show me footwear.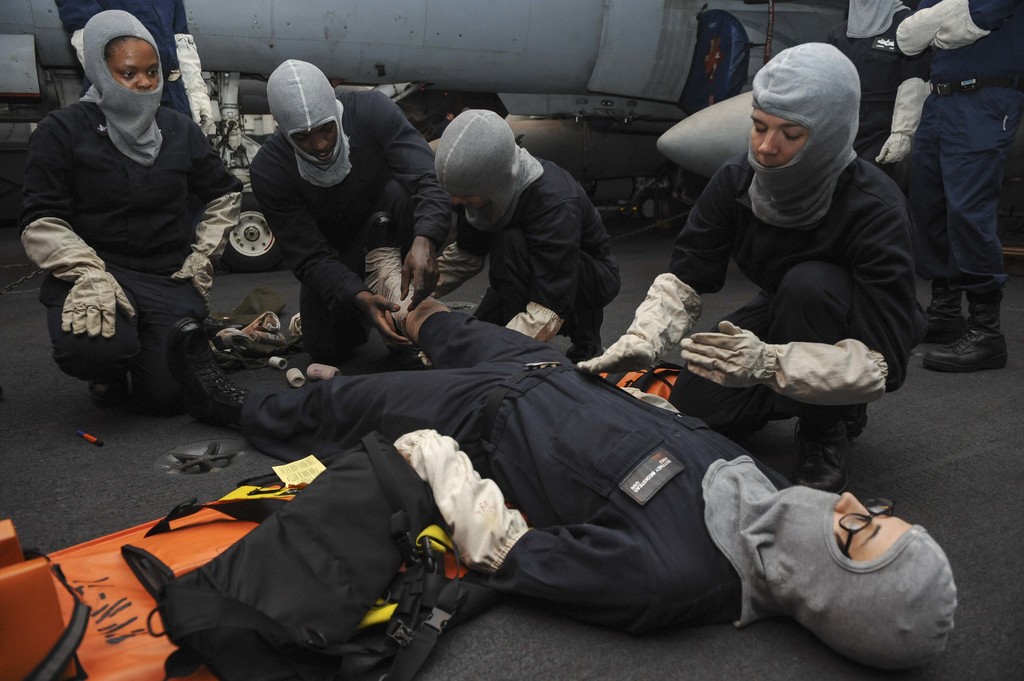
footwear is here: box=[90, 377, 124, 401].
